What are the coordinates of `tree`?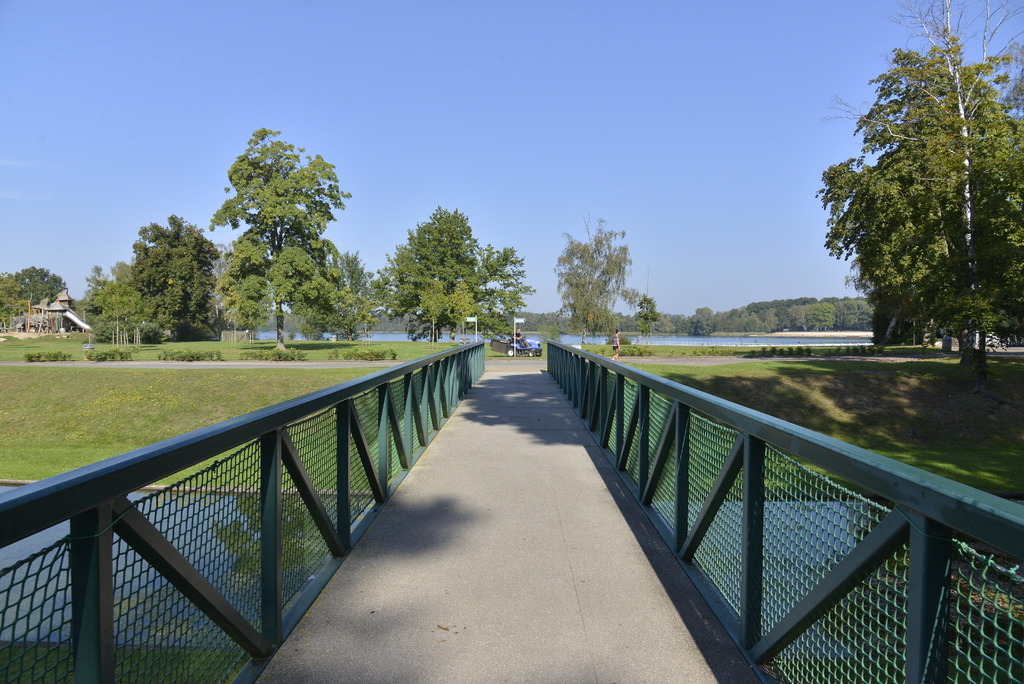
bbox=(819, 0, 1023, 364).
